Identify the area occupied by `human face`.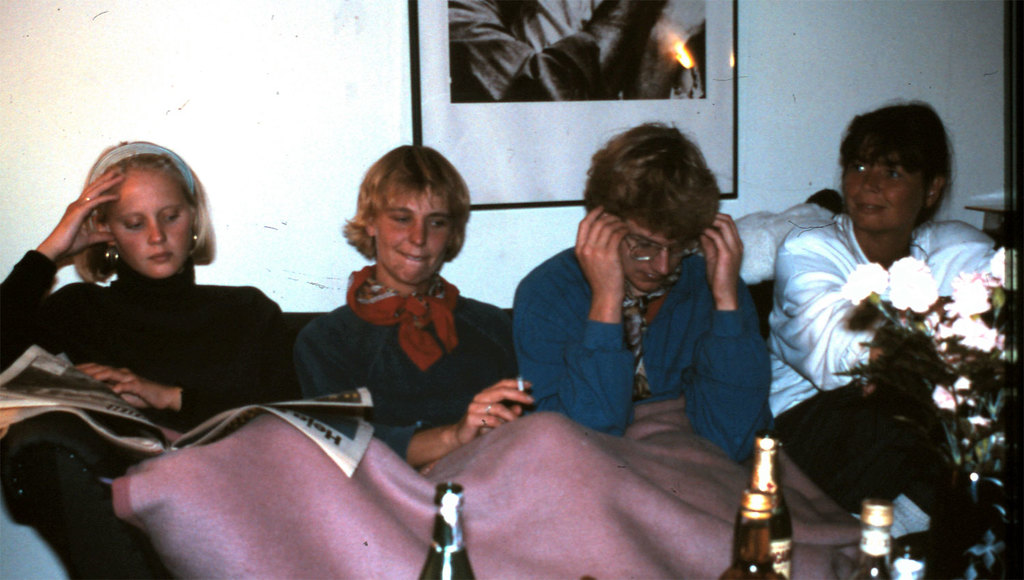
Area: x1=615 y1=227 x2=690 y2=293.
